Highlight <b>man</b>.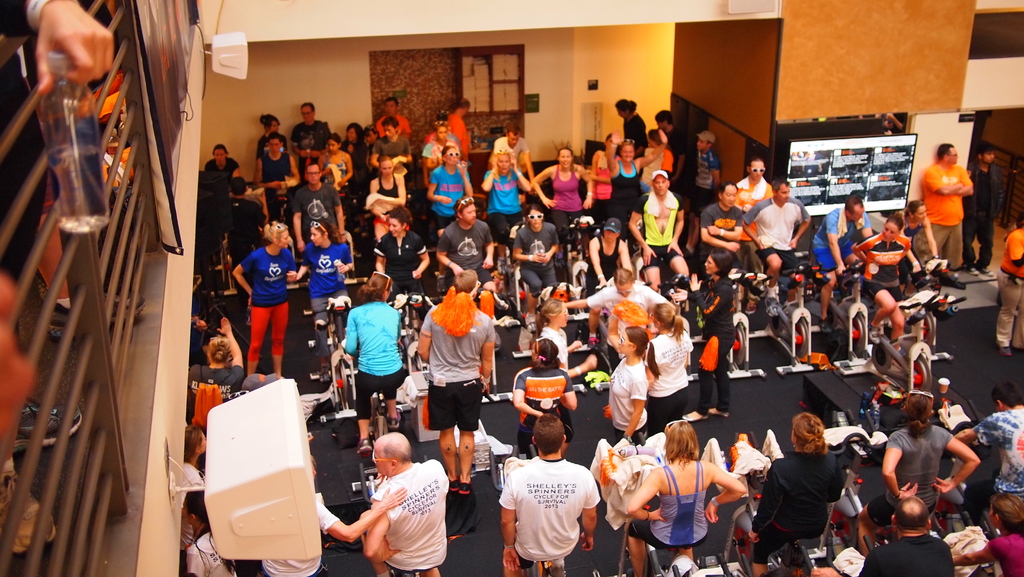
Highlighted region: 203:138:240:193.
